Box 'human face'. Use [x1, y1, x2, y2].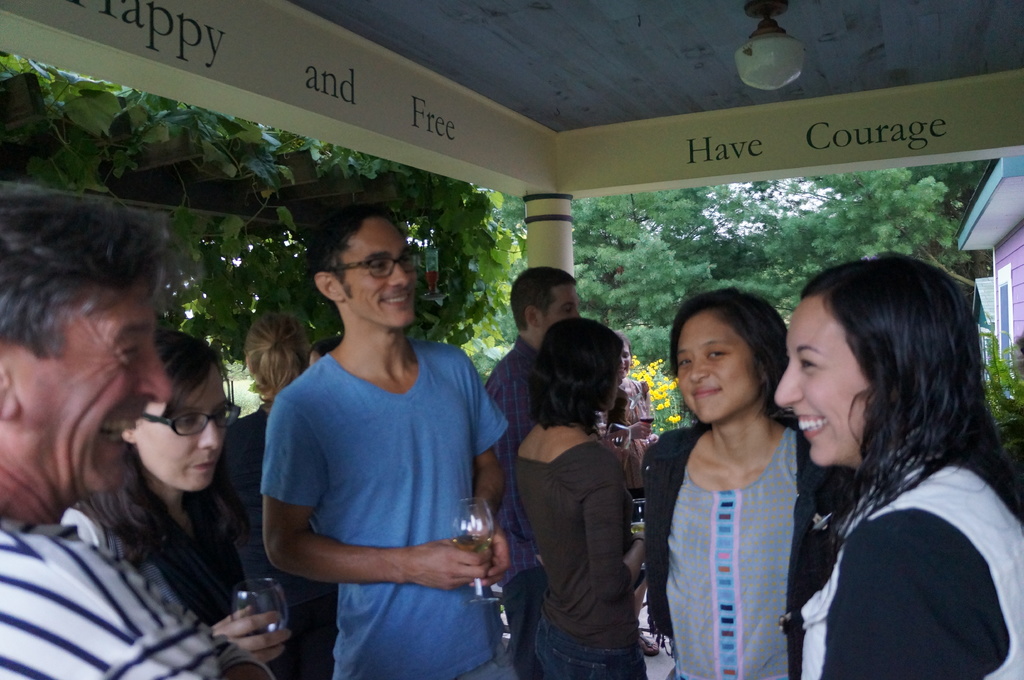
[675, 308, 762, 423].
